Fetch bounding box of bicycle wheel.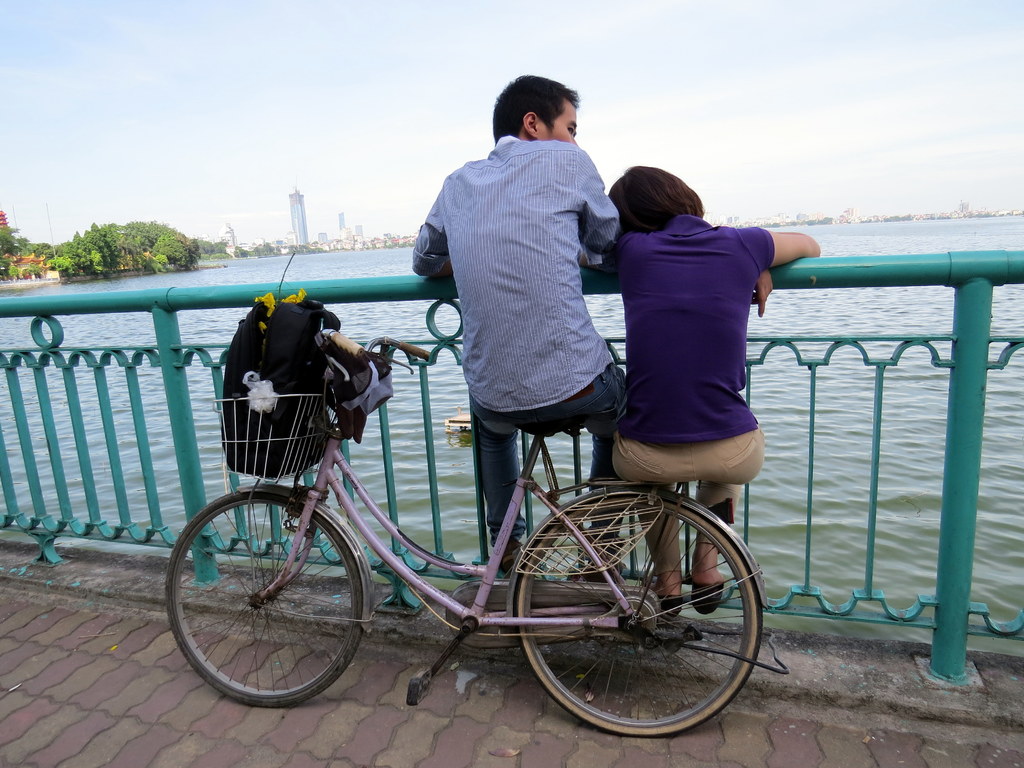
Bbox: bbox=(511, 487, 769, 736).
